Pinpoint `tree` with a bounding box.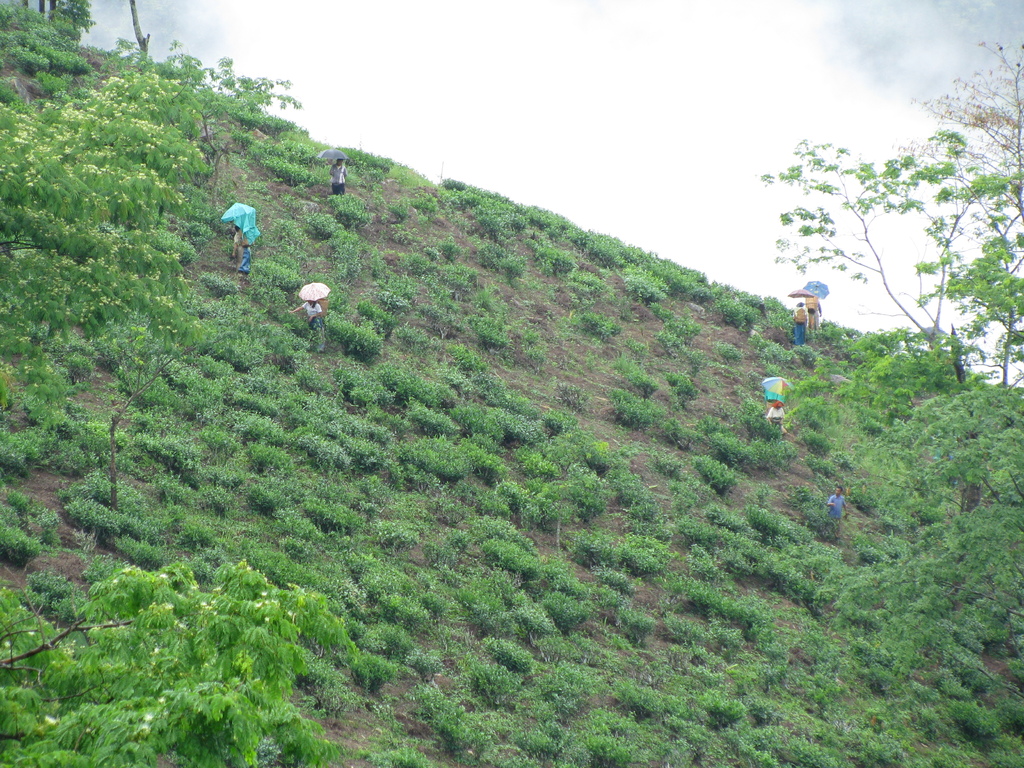
[138,36,298,204].
